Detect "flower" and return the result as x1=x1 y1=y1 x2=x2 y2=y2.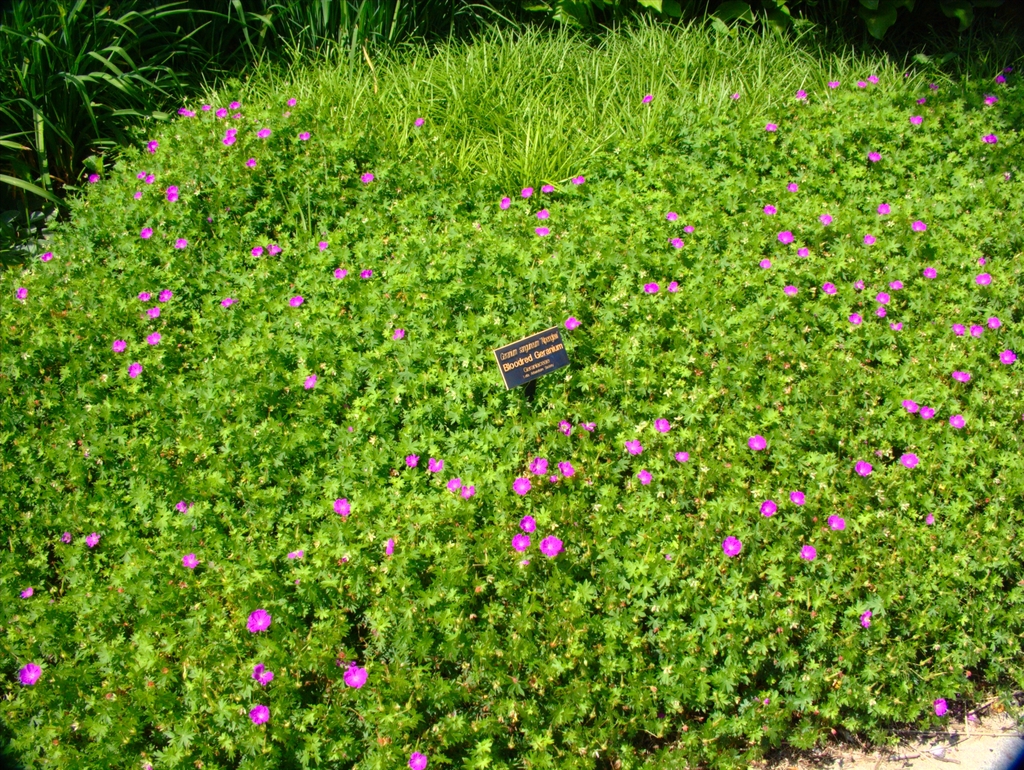
x1=886 y1=276 x2=905 y2=292.
